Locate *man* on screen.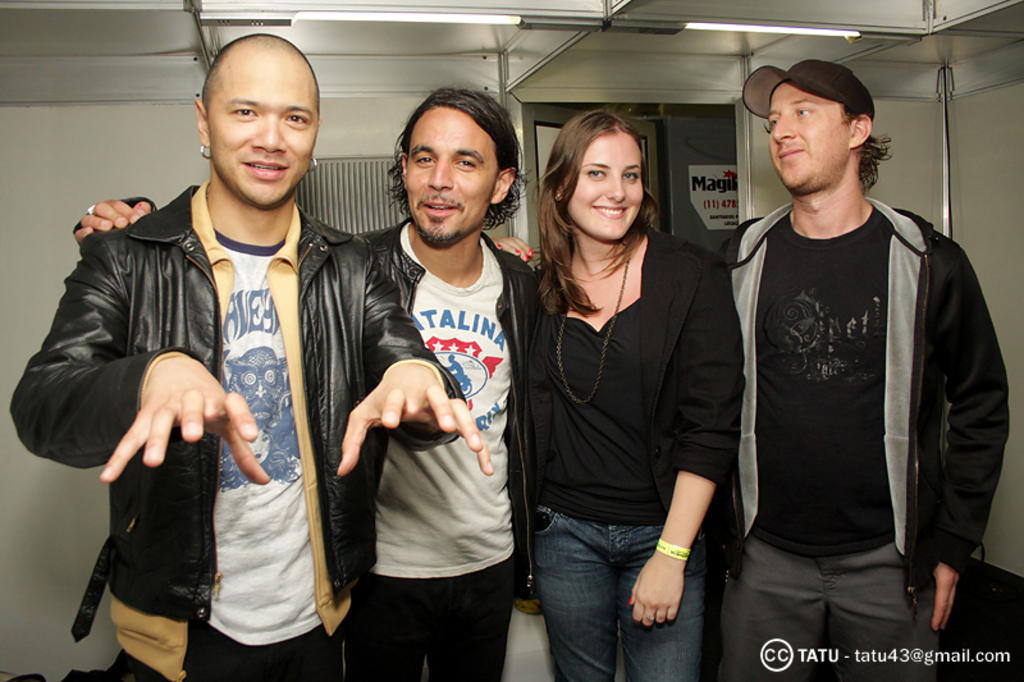
On screen at [73, 88, 543, 681].
